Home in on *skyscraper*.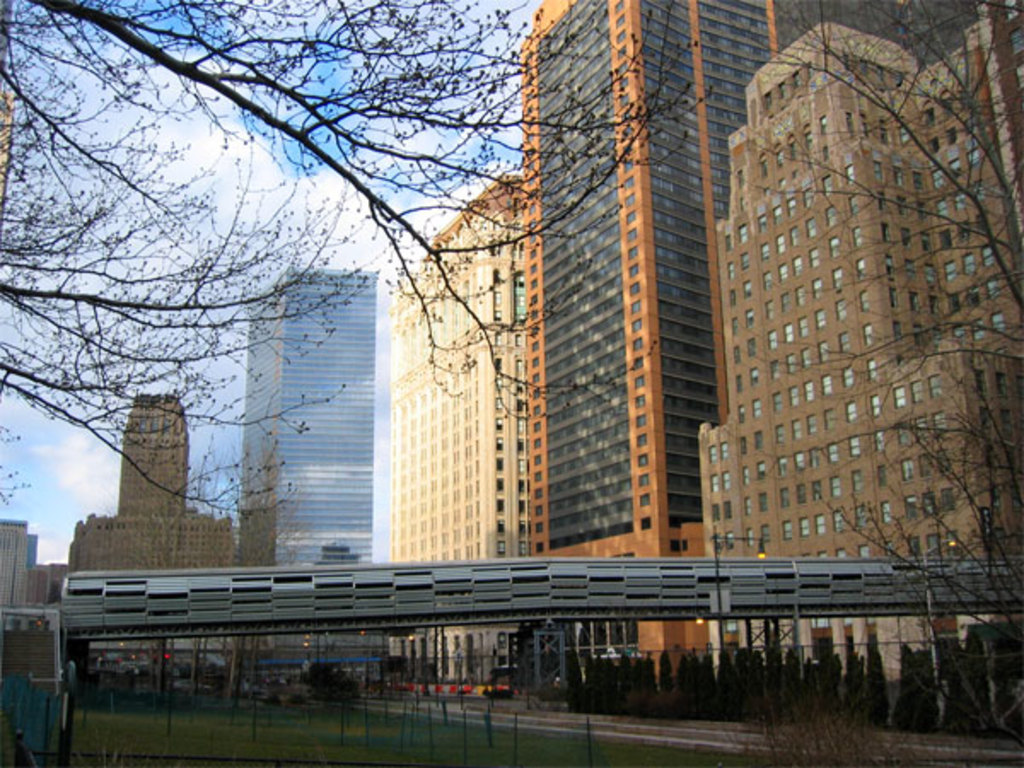
Homed in at {"left": 0, "top": 517, "right": 63, "bottom": 614}.
